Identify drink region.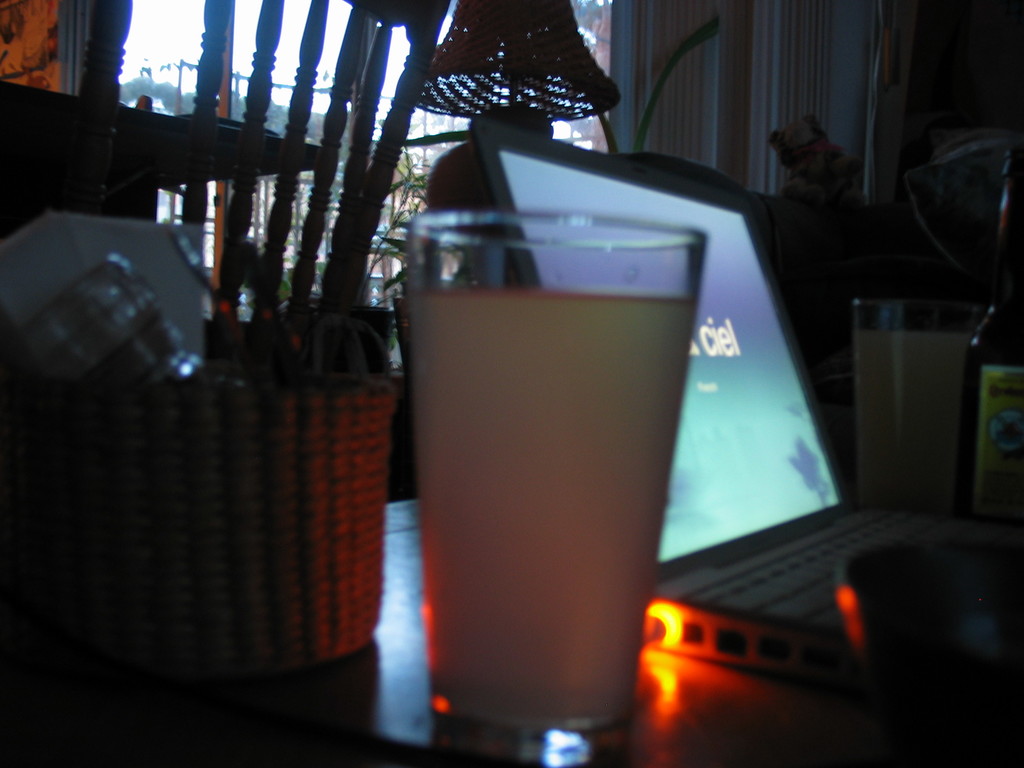
Region: [408,291,695,760].
